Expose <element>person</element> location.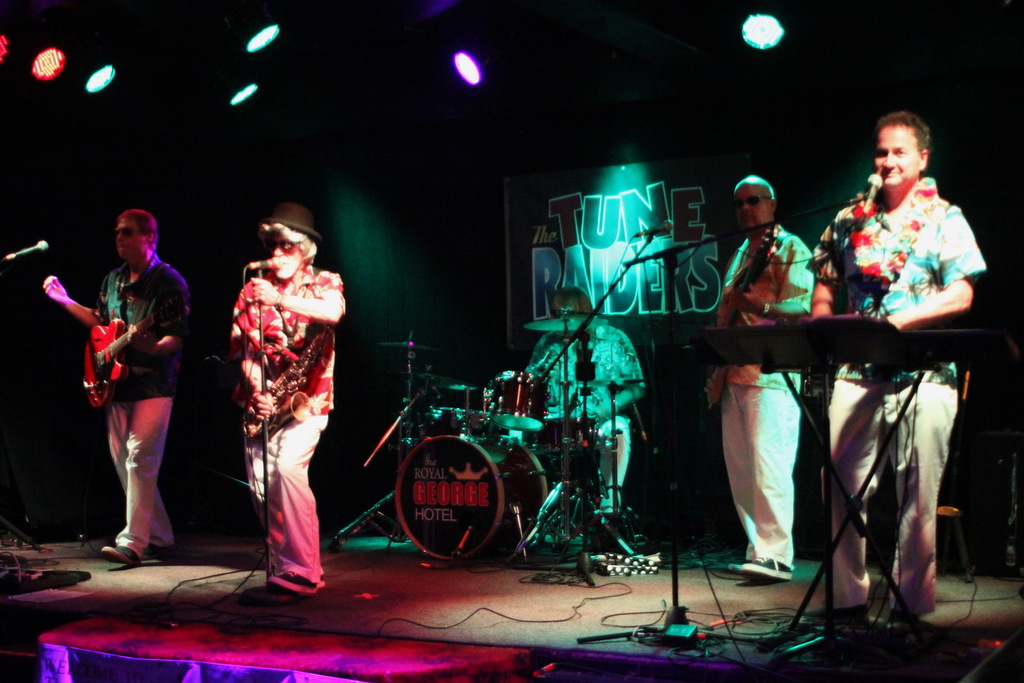
Exposed at [815,105,996,637].
